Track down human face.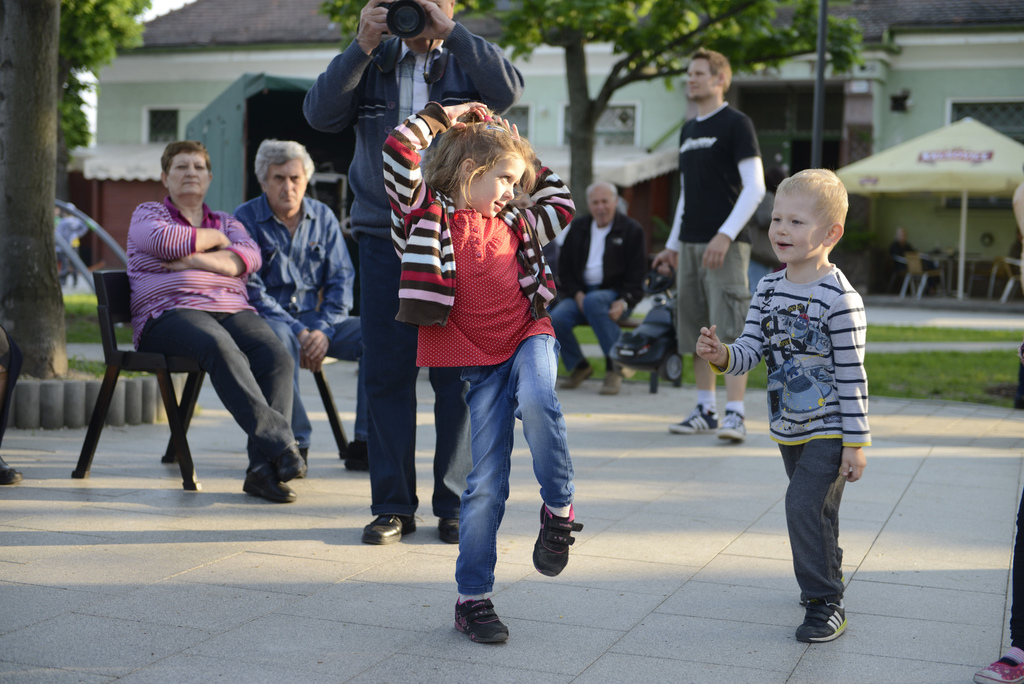
Tracked to x1=589, y1=191, x2=623, y2=221.
